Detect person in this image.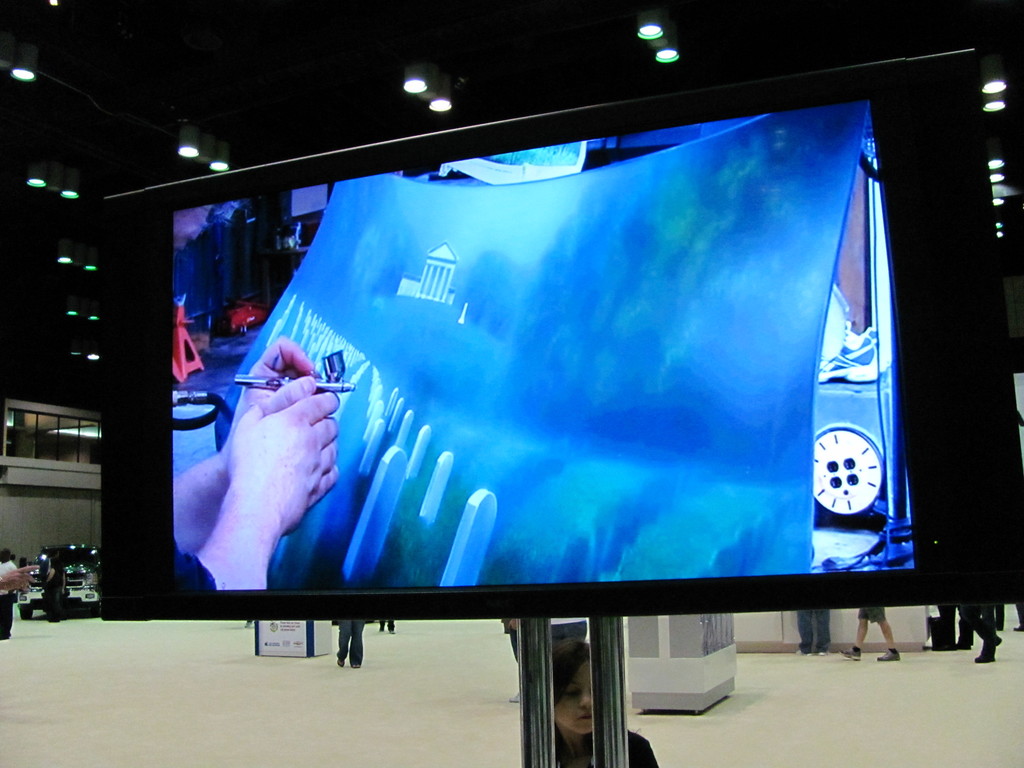
Detection: locate(45, 559, 69, 618).
